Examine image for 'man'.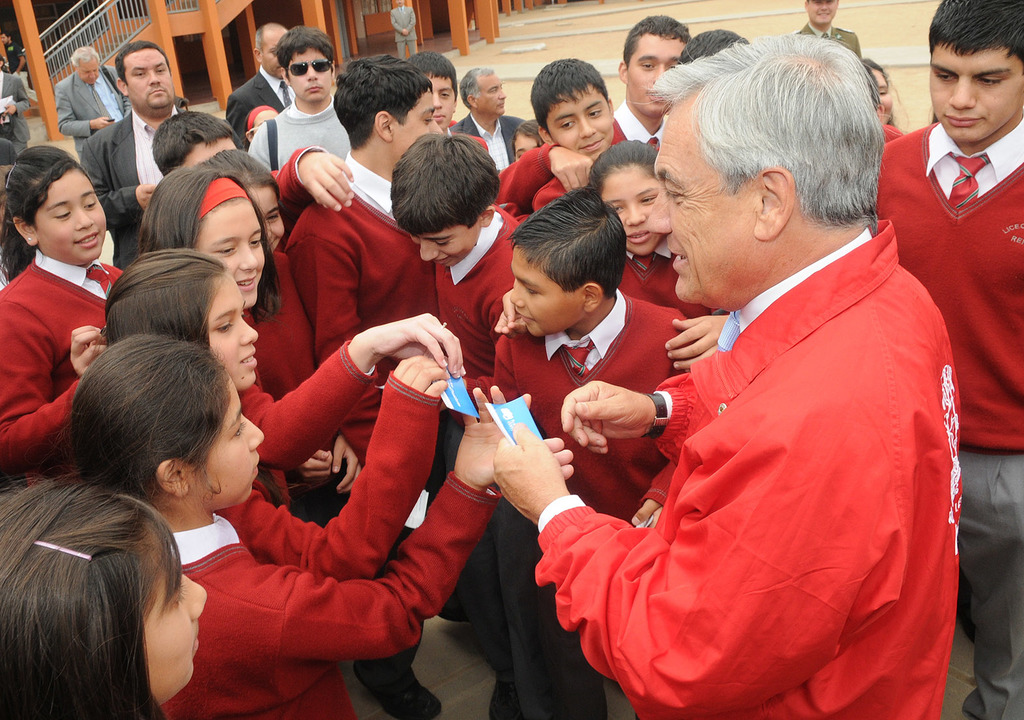
Examination result: (x1=491, y1=13, x2=690, y2=218).
